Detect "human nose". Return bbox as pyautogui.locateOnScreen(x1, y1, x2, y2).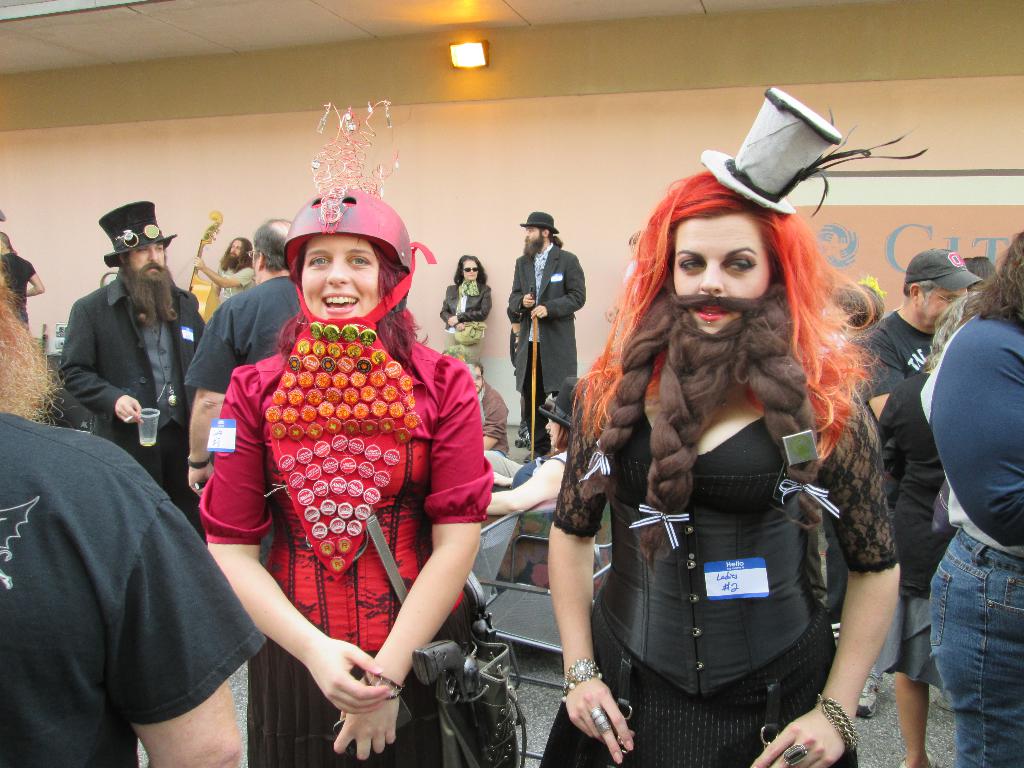
pyautogui.locateOnScreen(146, 246, 159, 266).
